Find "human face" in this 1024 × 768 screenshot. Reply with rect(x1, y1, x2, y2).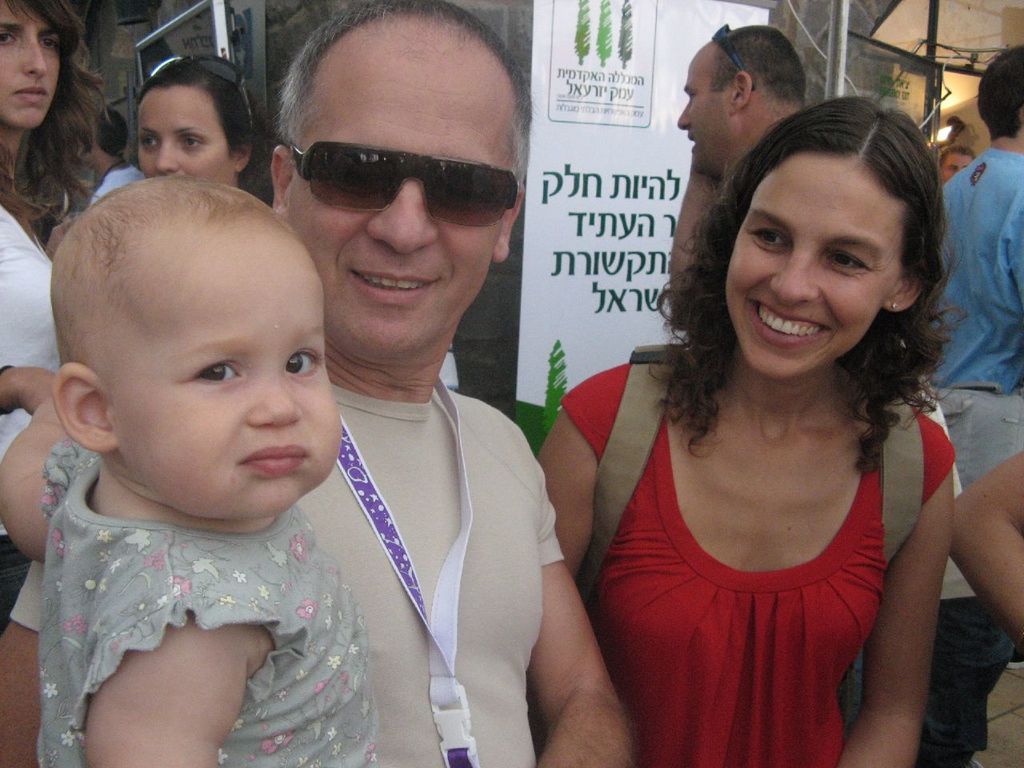
rect(729, 158, 899, 382).
